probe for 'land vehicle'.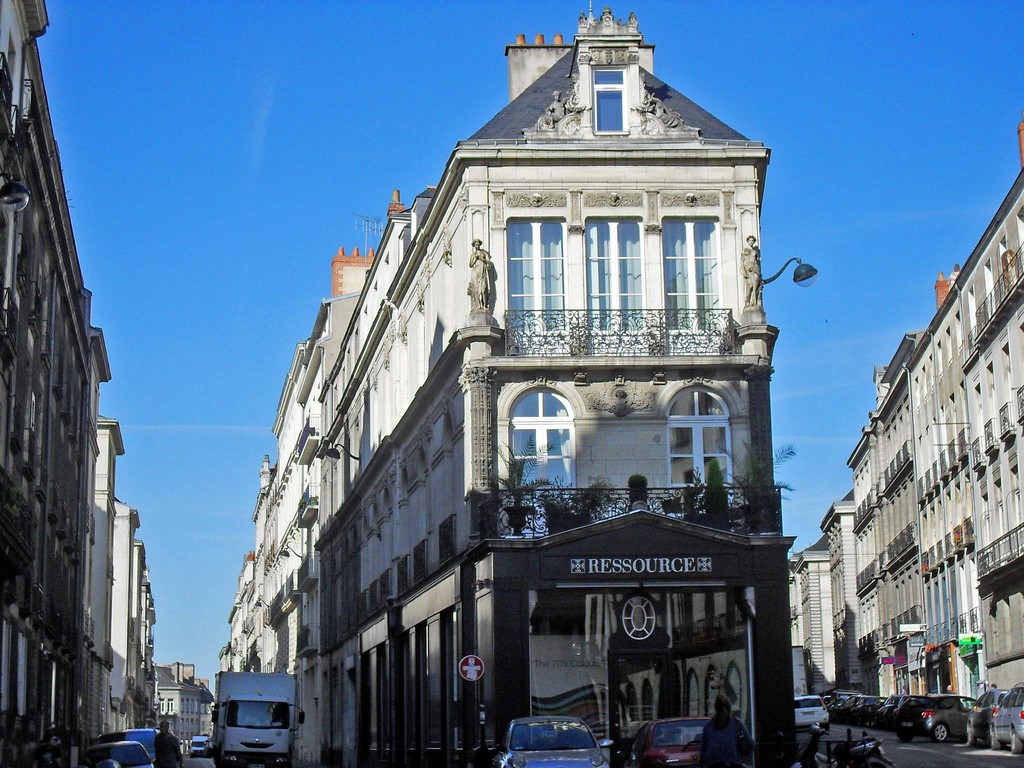
Probe result: 796:692:832:731.
